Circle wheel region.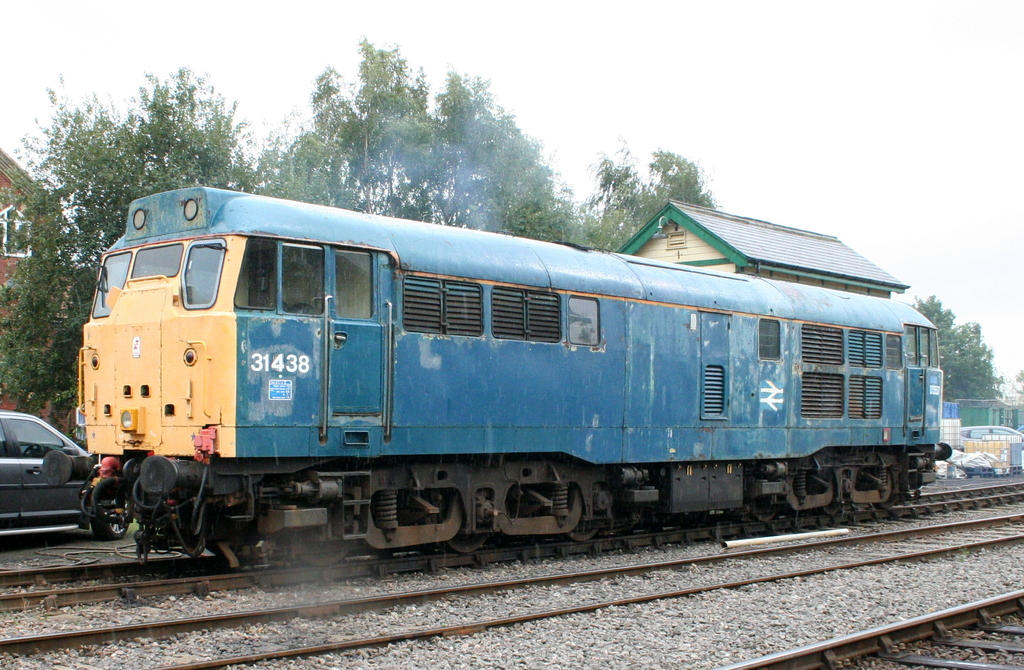
Region: select_region(449, 530, 491, 552).
